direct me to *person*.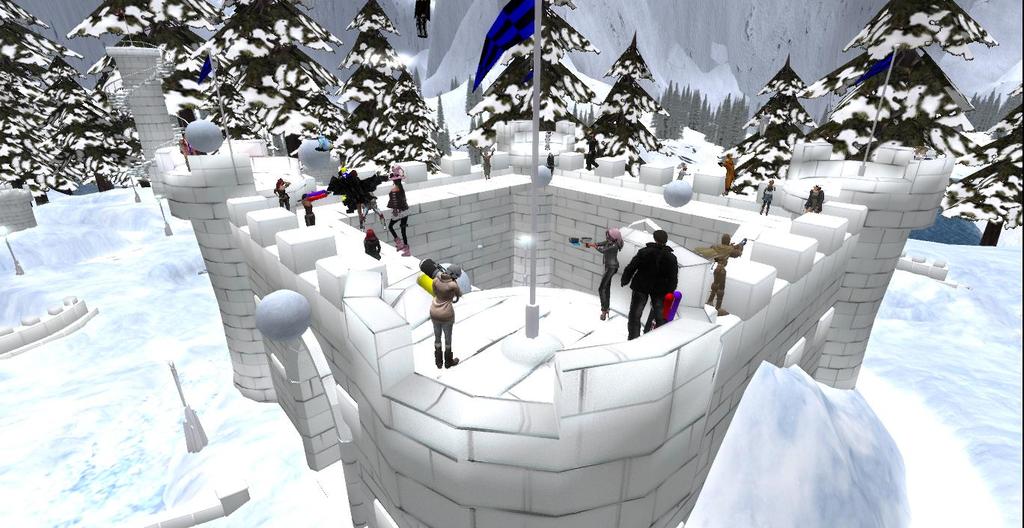
Direction: [722,148,733,195].
